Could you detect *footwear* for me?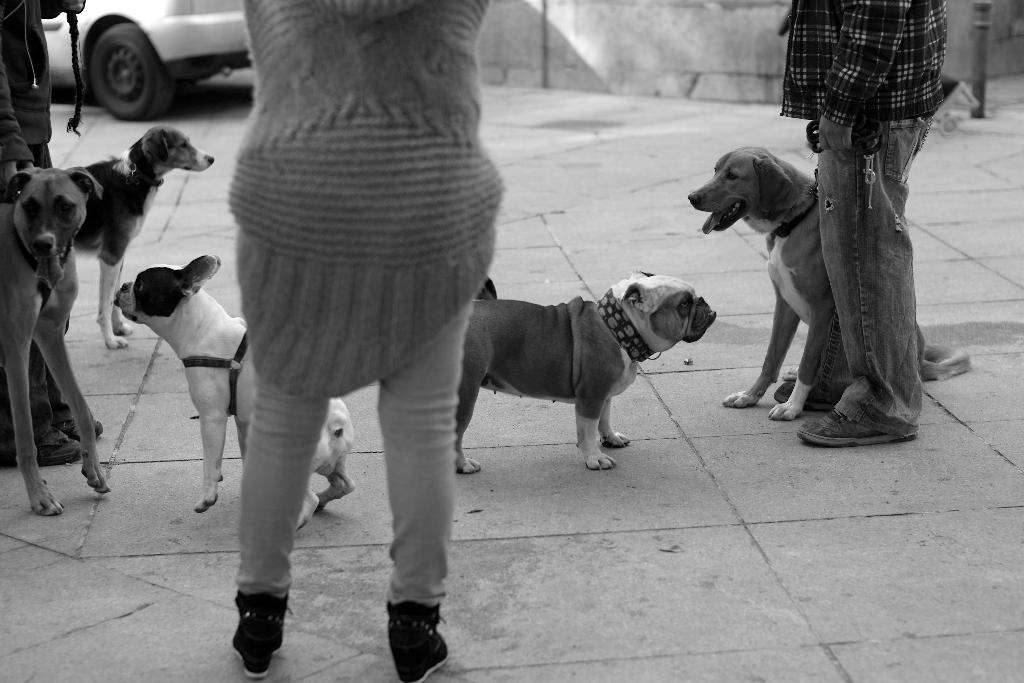
Detection result: BBox(772, 379, 845, 409).
